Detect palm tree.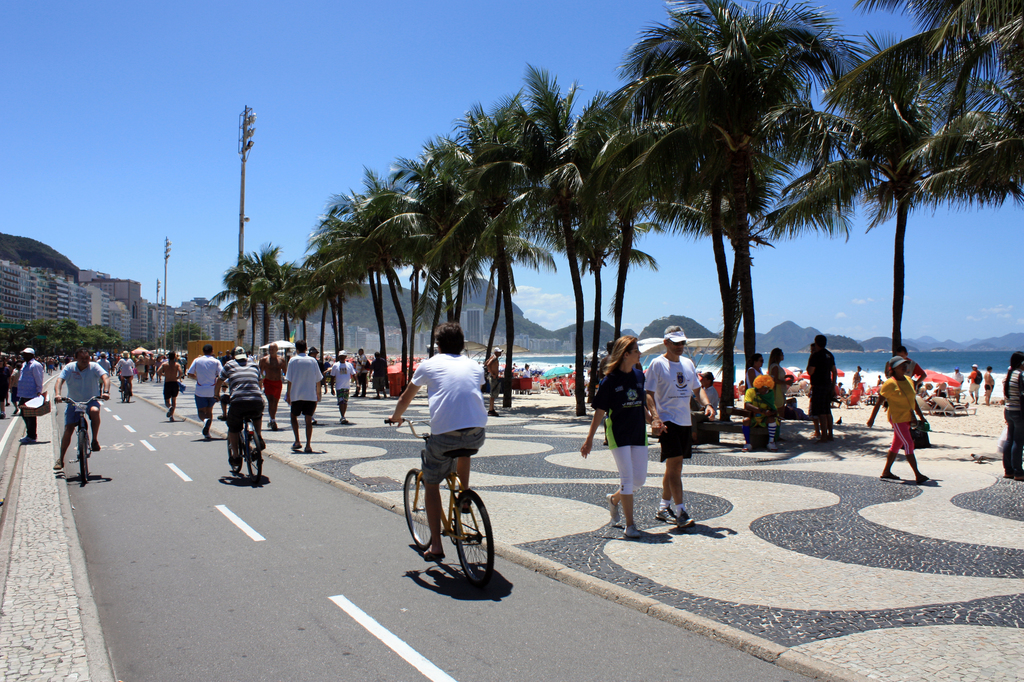
Detected at x1=227, y1=253, x2=280, y2=355.
